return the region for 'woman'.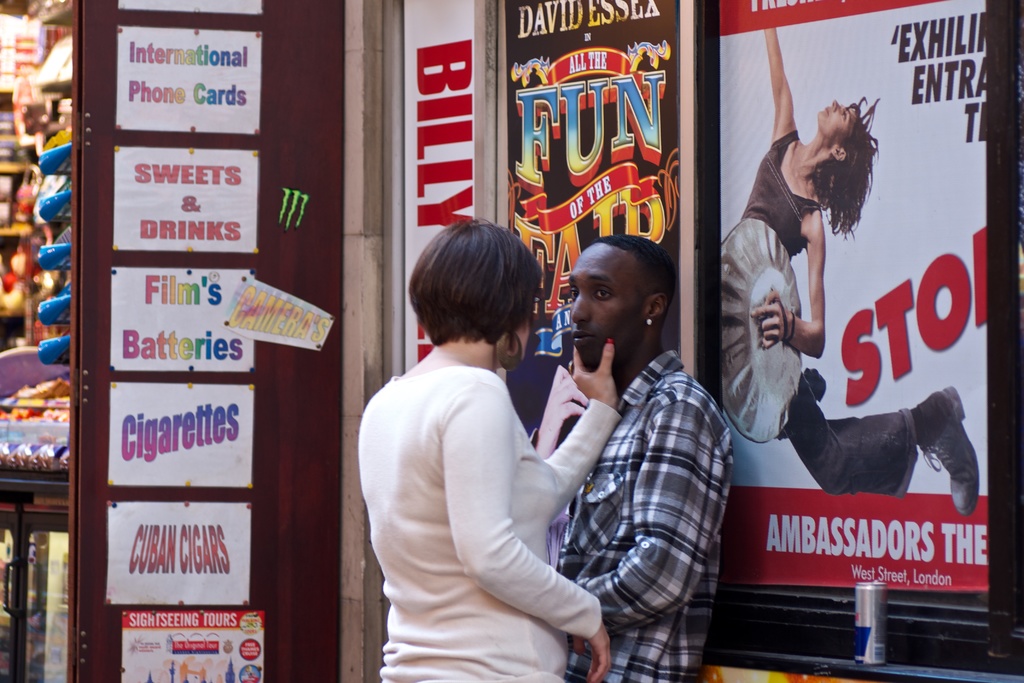
[x1=735, y1=29, x2=981, y2=522].
